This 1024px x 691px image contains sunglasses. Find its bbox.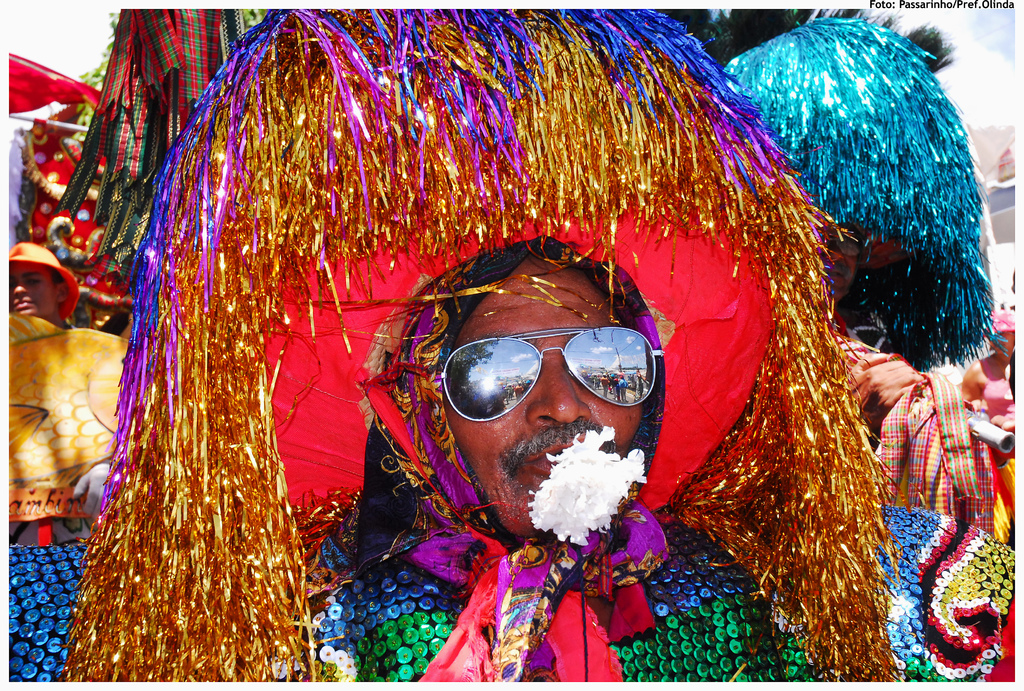
bbox=[439, 327, 665, 427].
